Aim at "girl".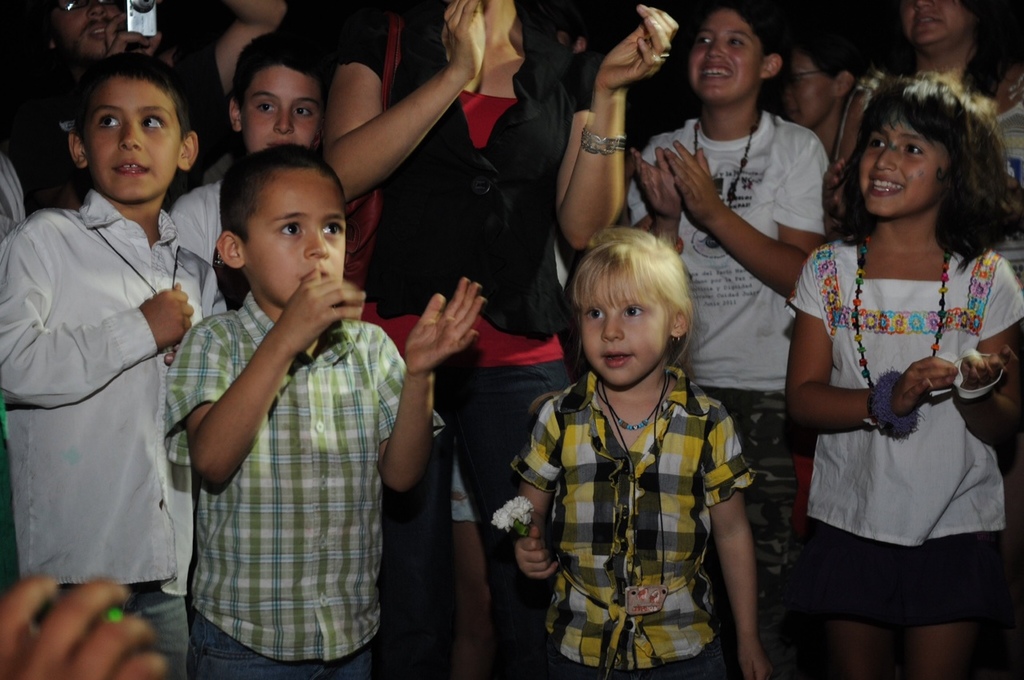
Aimed at (790,76,1023,679).
